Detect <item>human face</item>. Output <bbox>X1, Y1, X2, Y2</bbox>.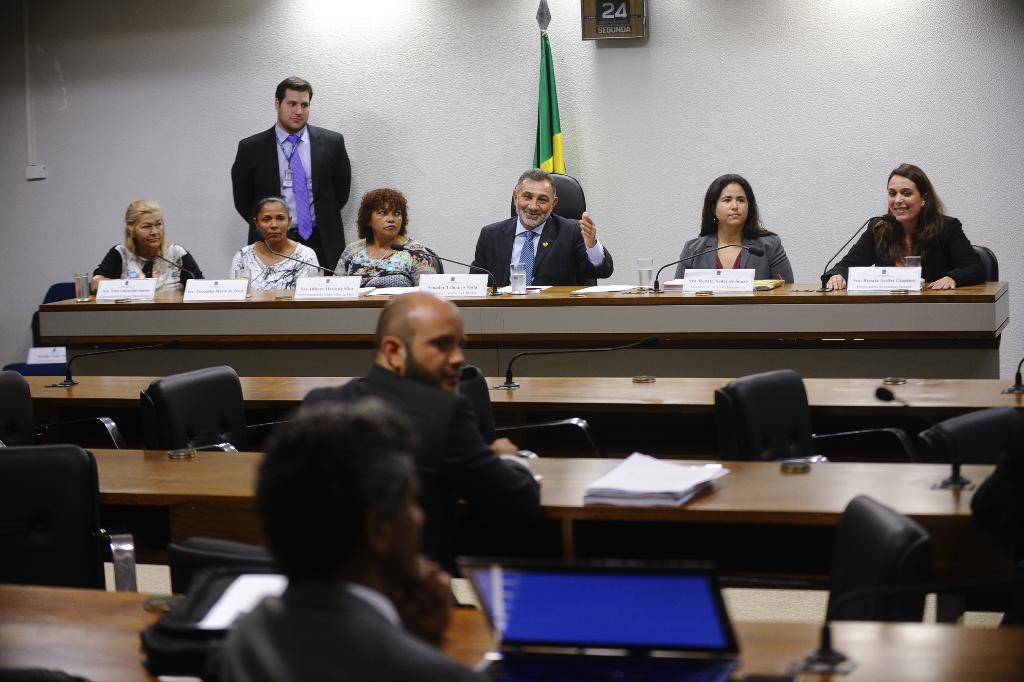
<bbox>407, 313, 465, 397</bbox>.
